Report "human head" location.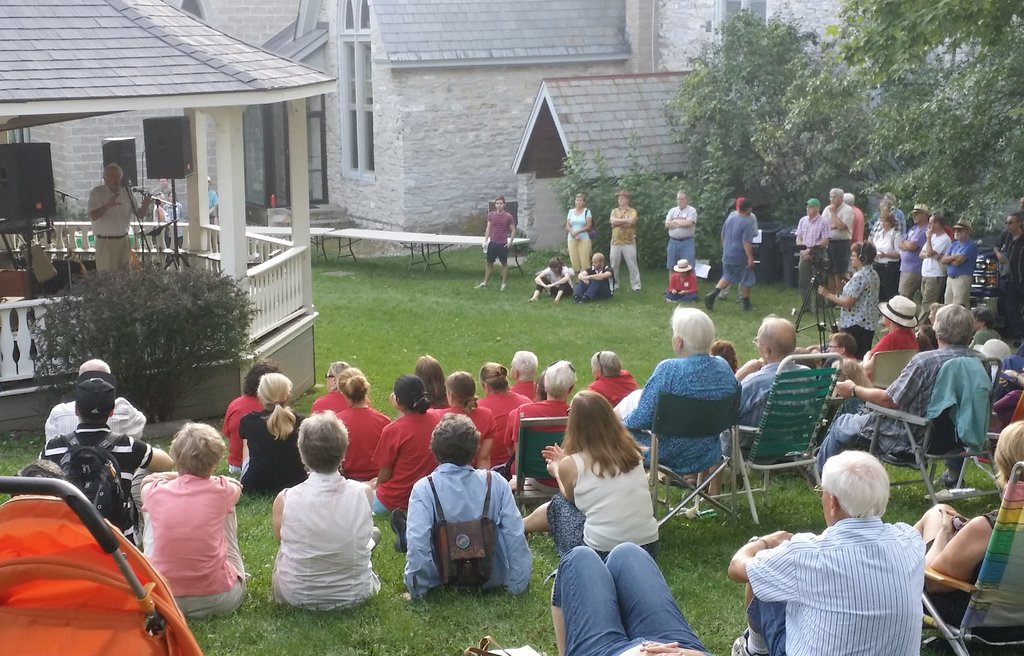
Report: bbox=(968, 308, 993, 330).
